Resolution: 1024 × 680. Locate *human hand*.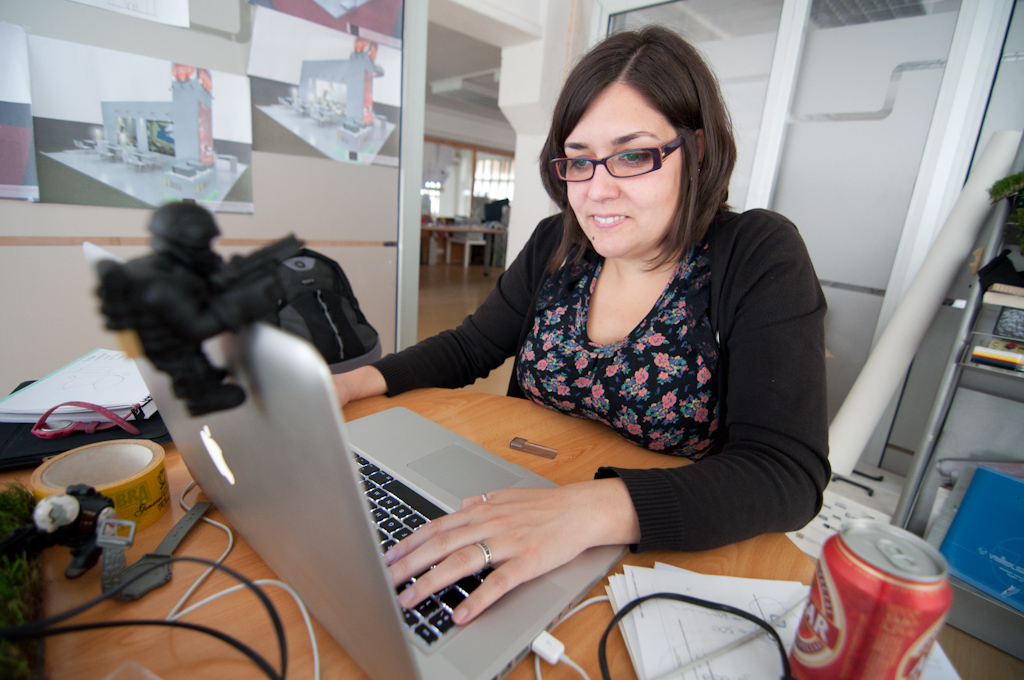
box=[328, 370, 350, 409].
